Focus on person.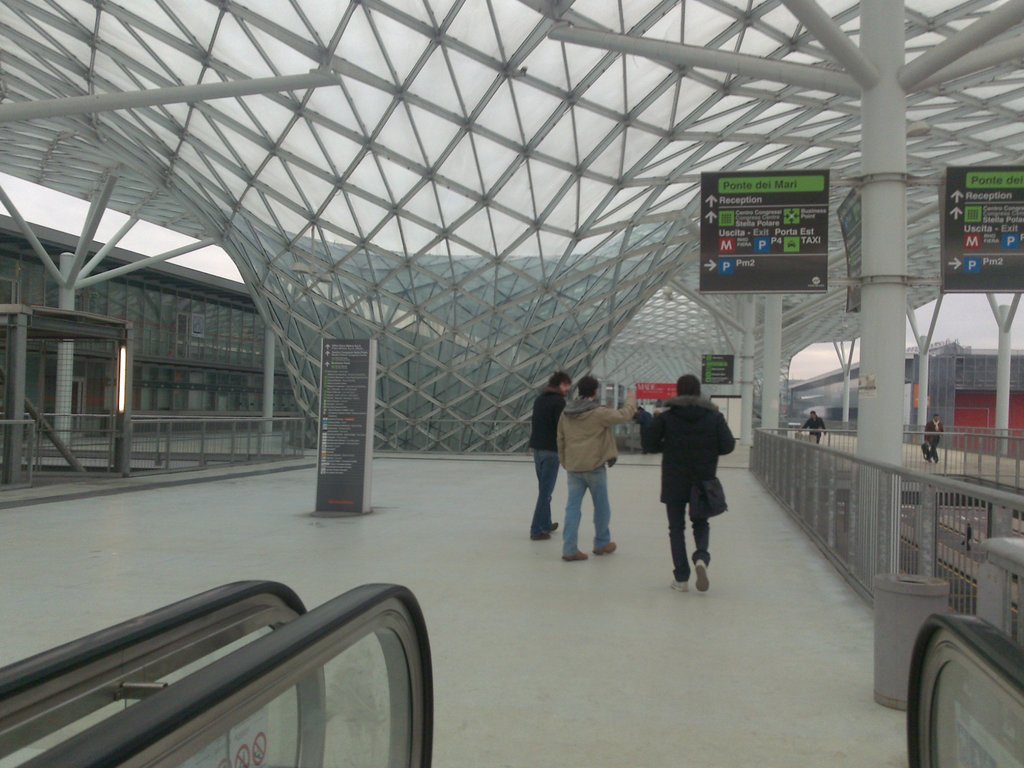
Focused at left=805, top=412, right=834, bottom=441.
